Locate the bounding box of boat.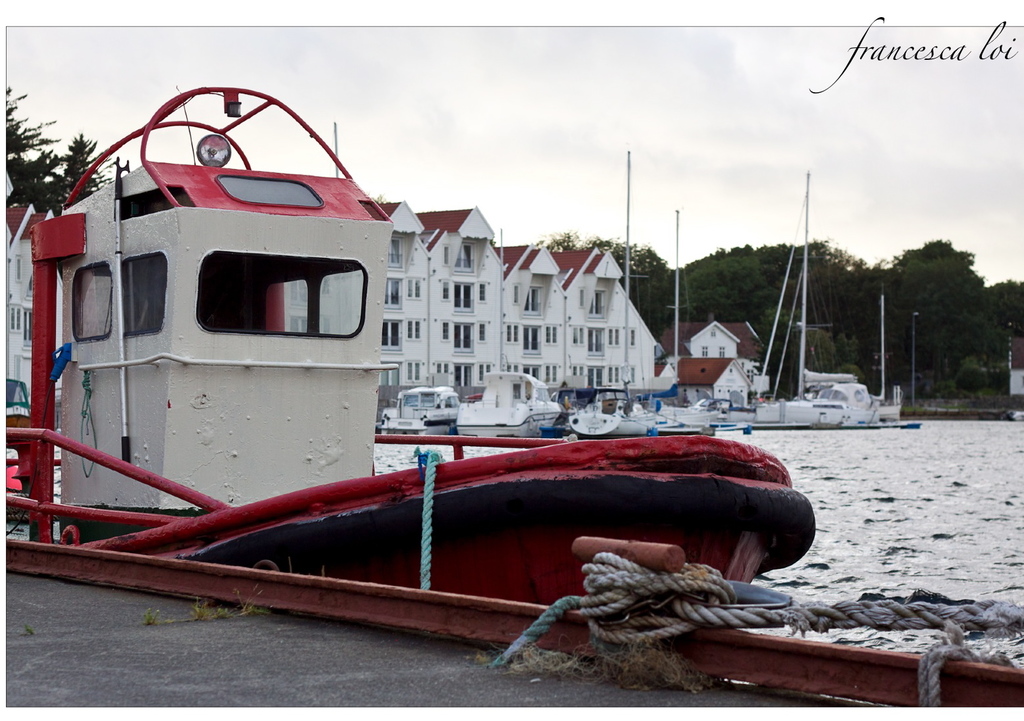
Bounding box: [left=1, top=79, right=1023, bottom=707].
